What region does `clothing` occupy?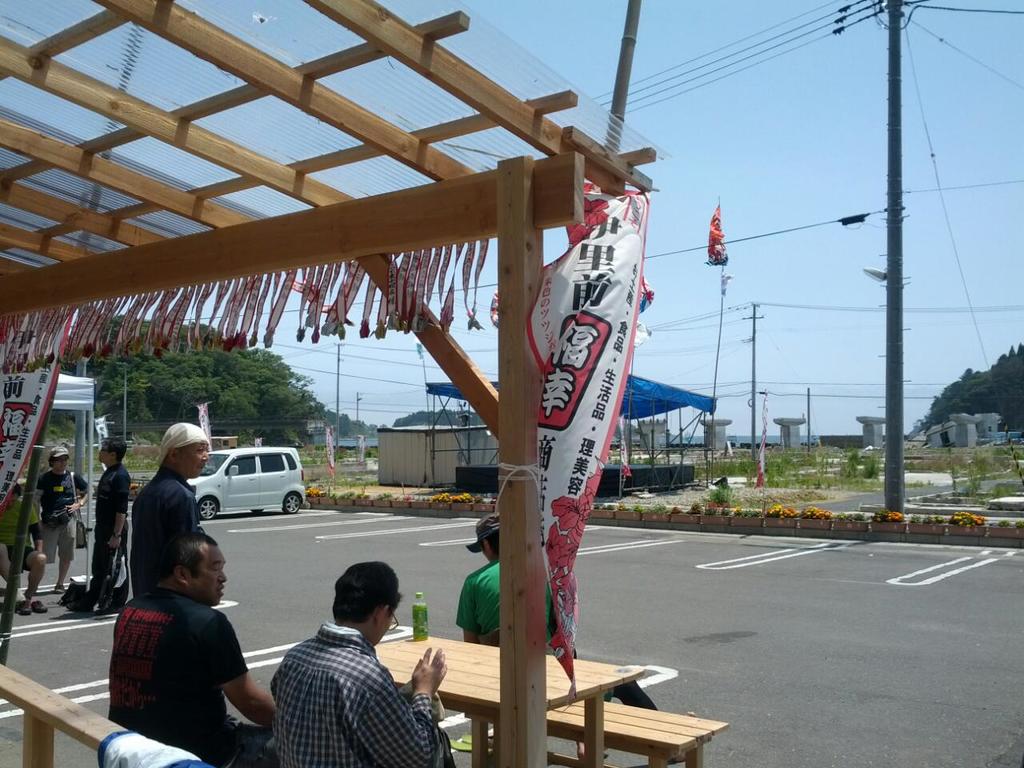
[97,460,141,582].
